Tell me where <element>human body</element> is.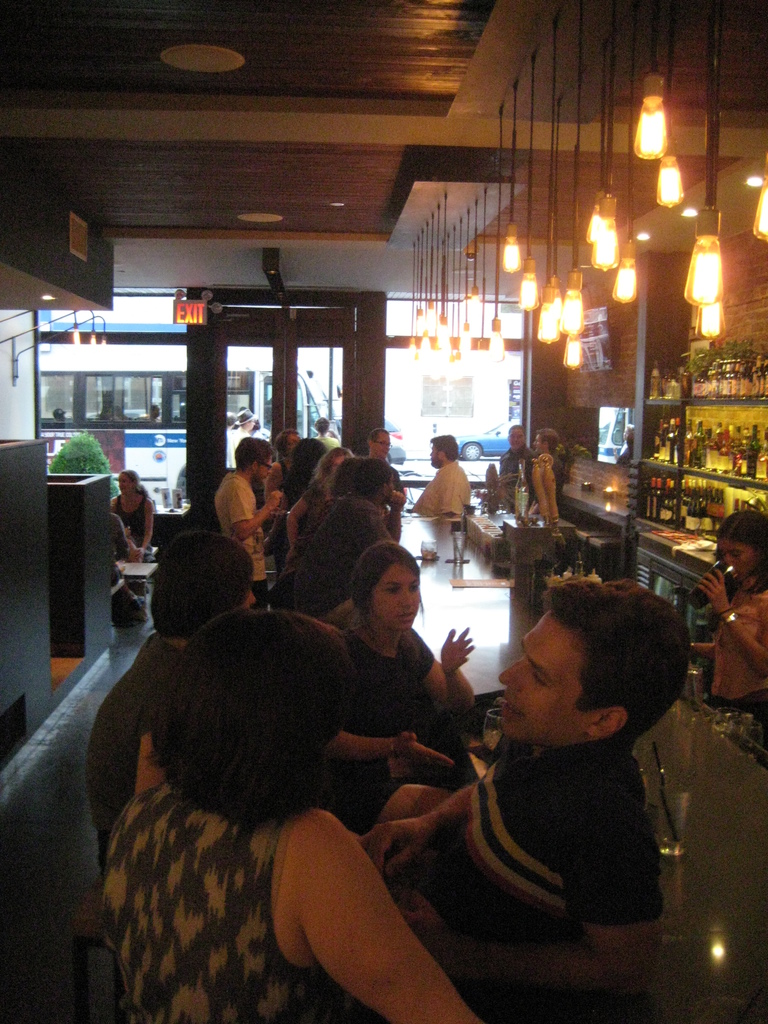
<element>human body</element> is at bbox=(98, 790, 476, 1023).
